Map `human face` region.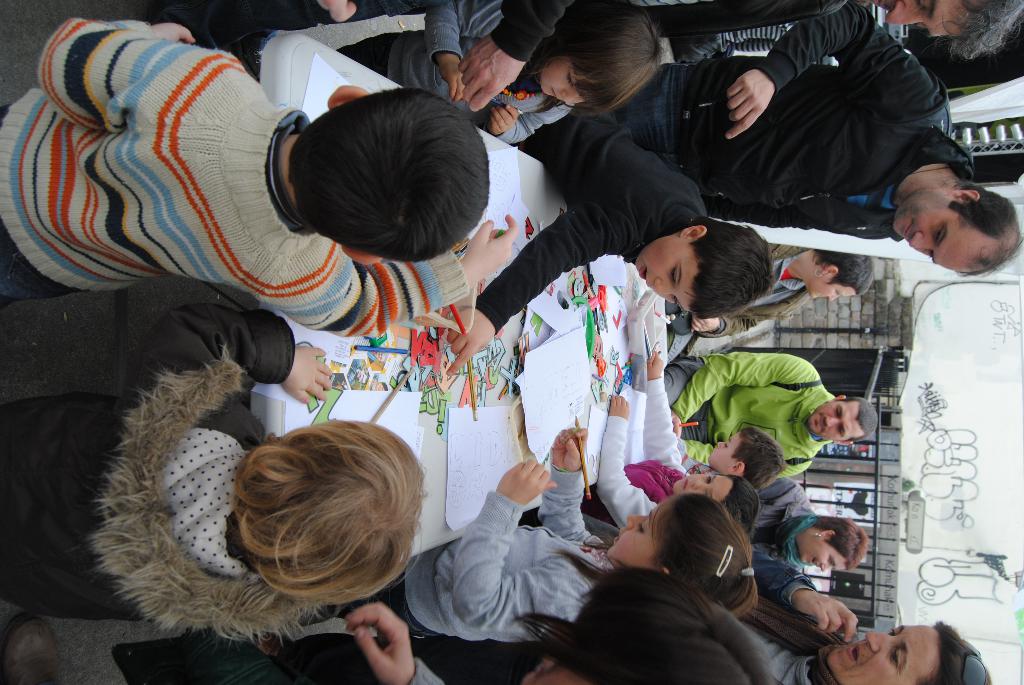
Mapped to crop(806, 399, 858, 445).
